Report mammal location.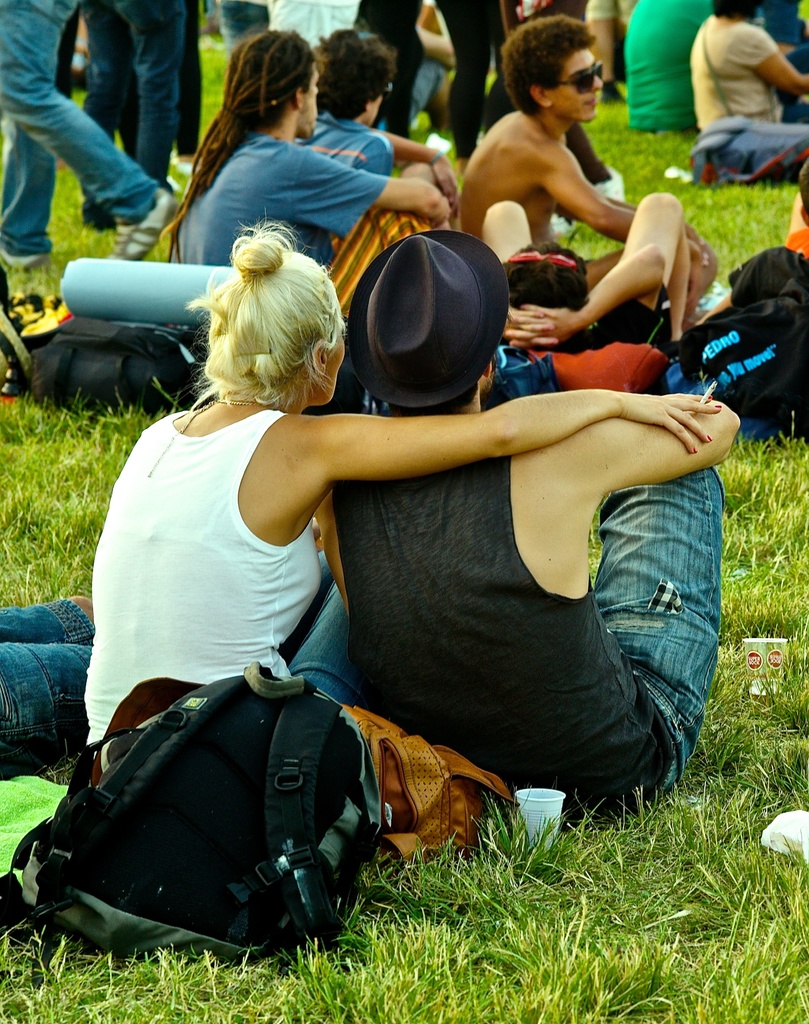
Report: bbox(618, 0, 716, 138).
